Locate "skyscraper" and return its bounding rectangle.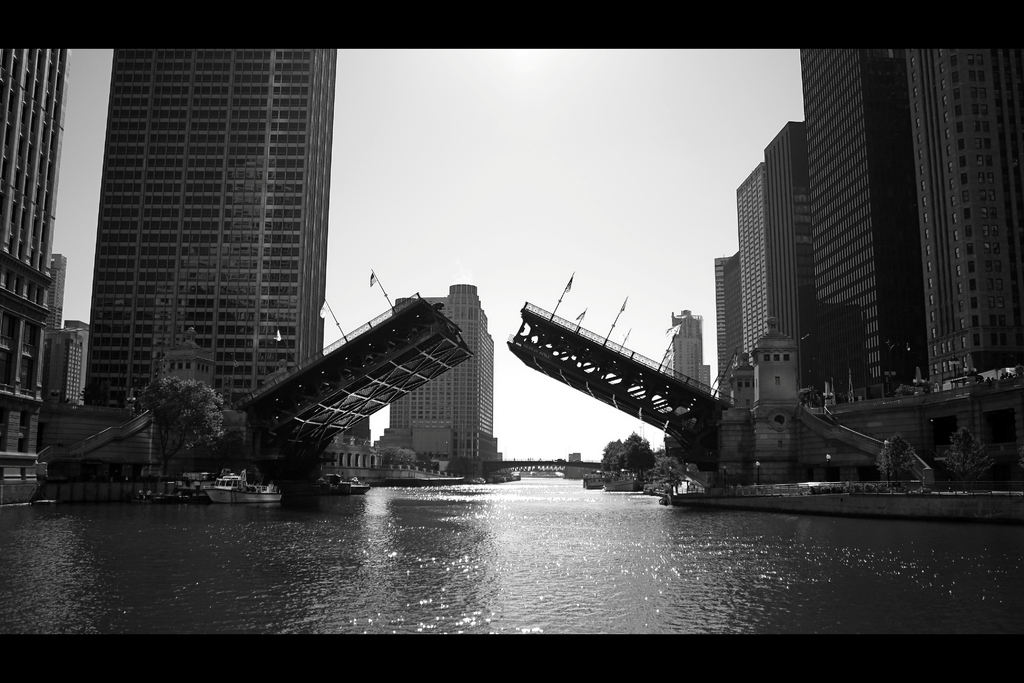
79:45:340:406.
